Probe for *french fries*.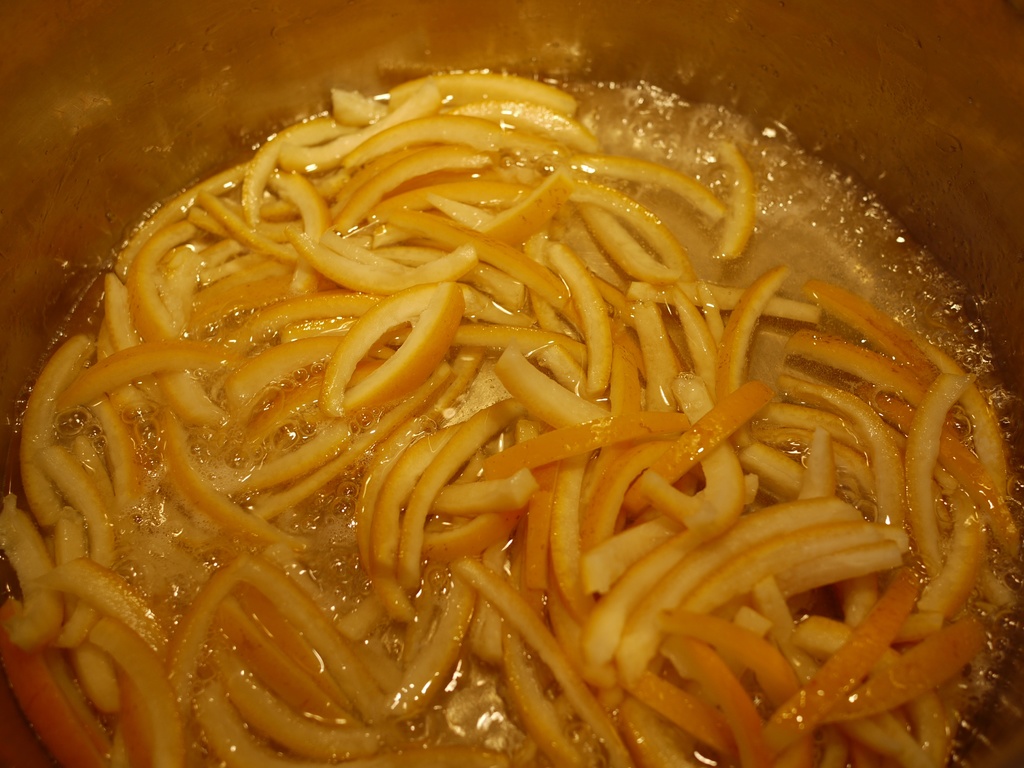
Probe result: box(51, 513, 96, 570).
